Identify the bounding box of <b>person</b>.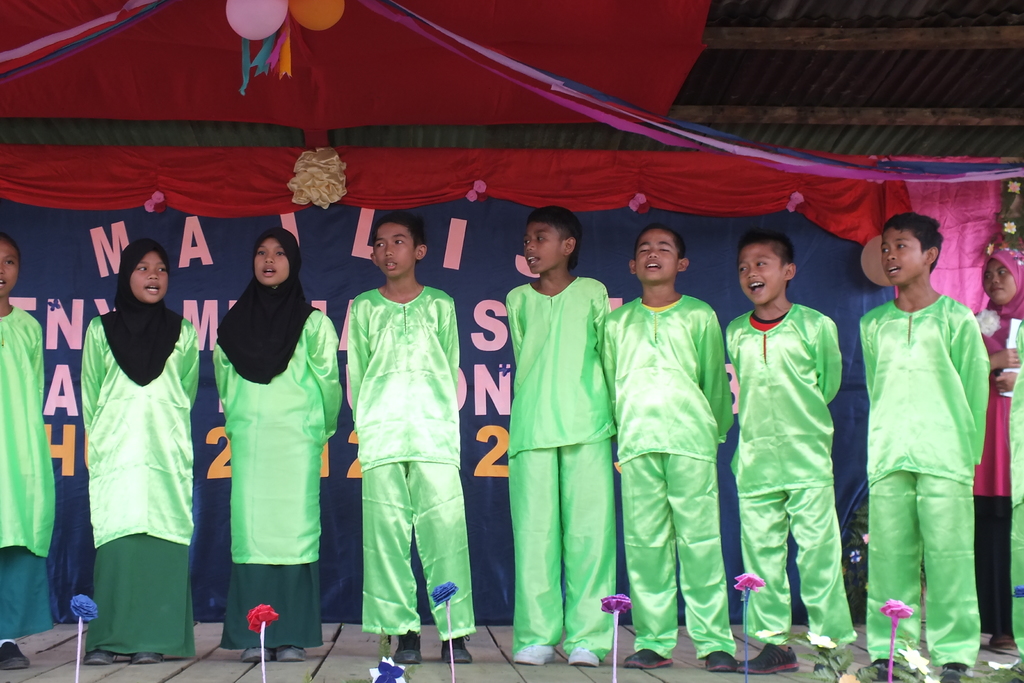
bbox=(593, 217, 735, 677).
